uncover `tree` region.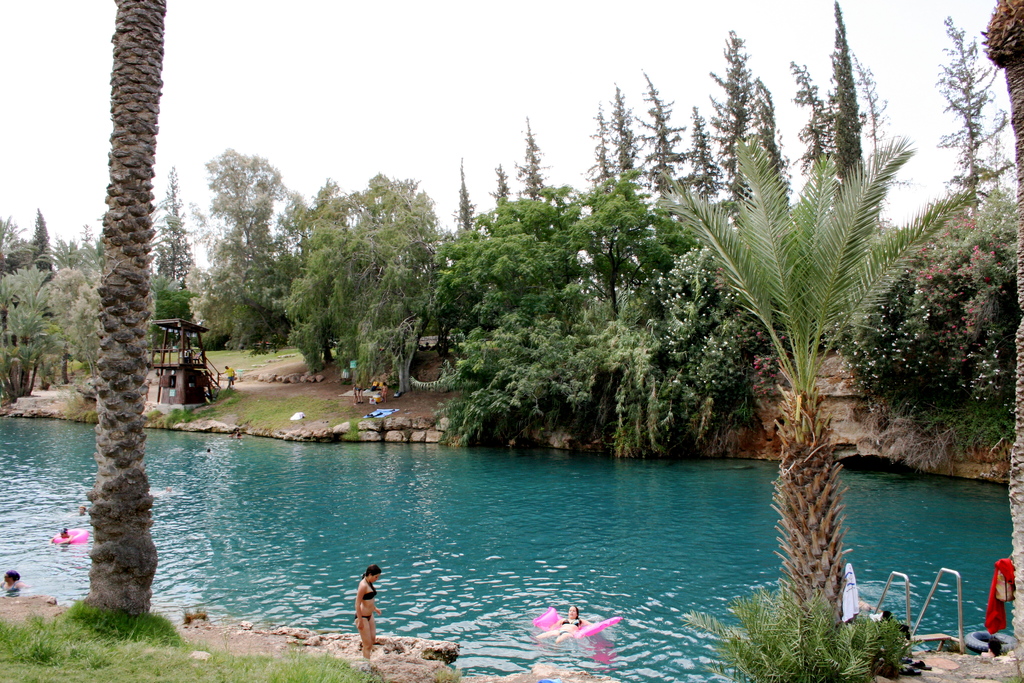
Uncovered: region(788, 57, 829, 181).
